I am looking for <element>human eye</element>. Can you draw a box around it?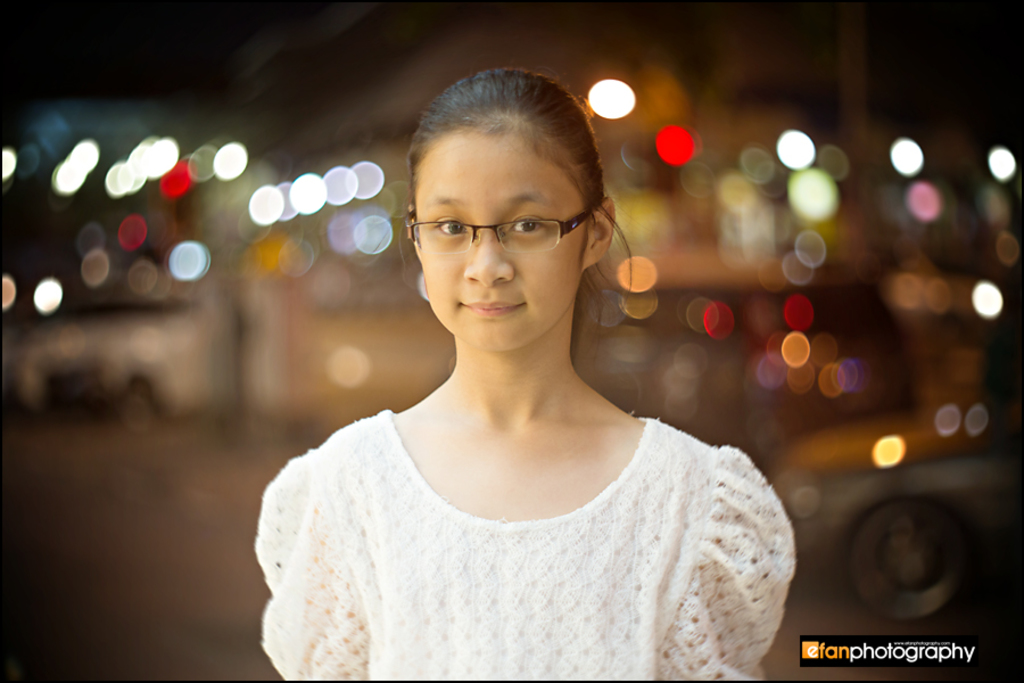
Sure, the bounding box is detection(431, 211, 472, 240).
